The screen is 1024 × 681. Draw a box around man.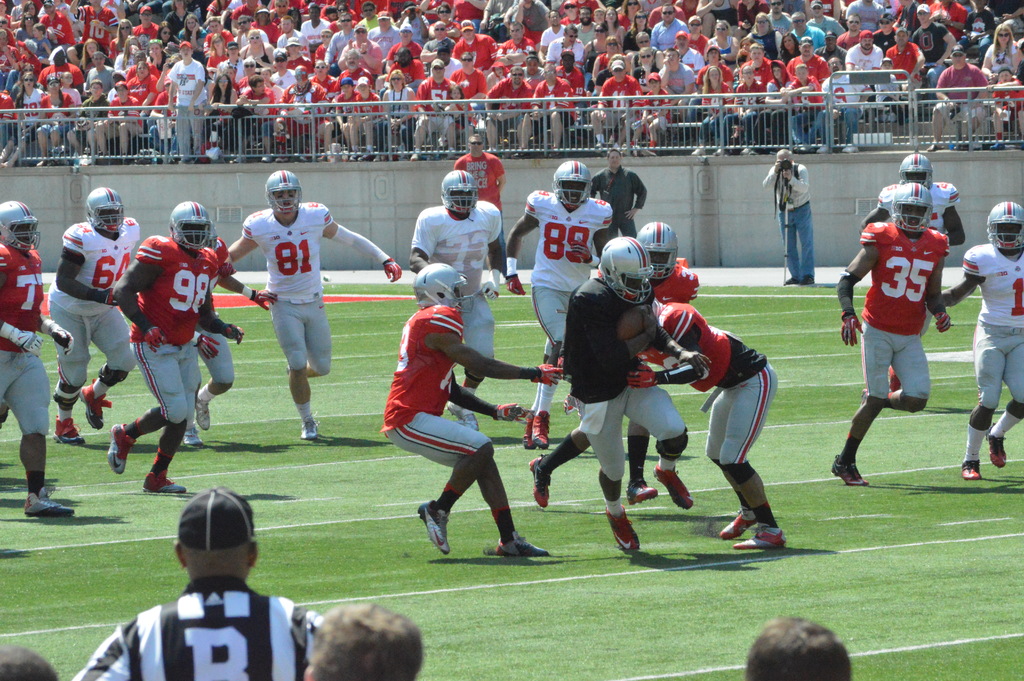
box(634, 301, 782, 555).
